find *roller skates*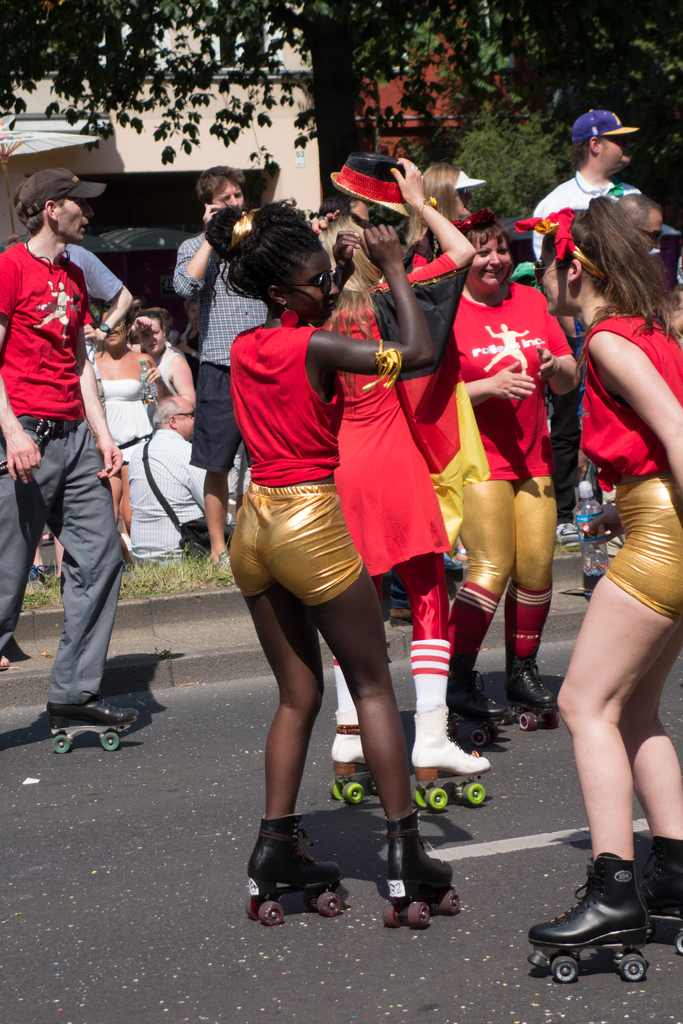
(525,851,653,983)
